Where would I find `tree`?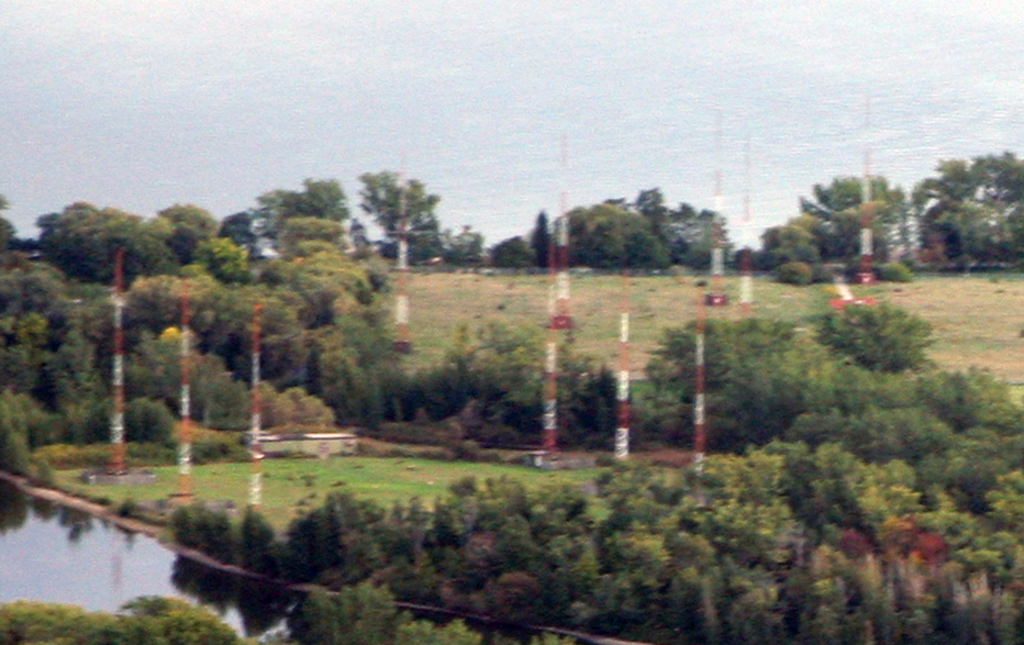
At (left=436, top=226, right=482, bottom=259).
